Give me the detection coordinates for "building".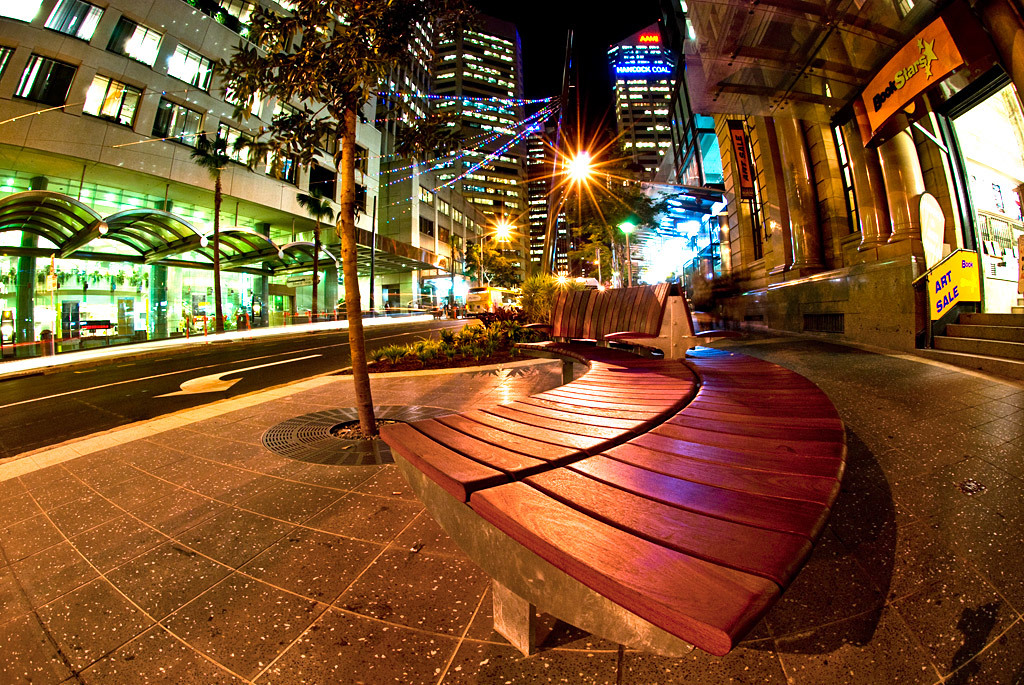
crop(375, 0, 573, 285).
